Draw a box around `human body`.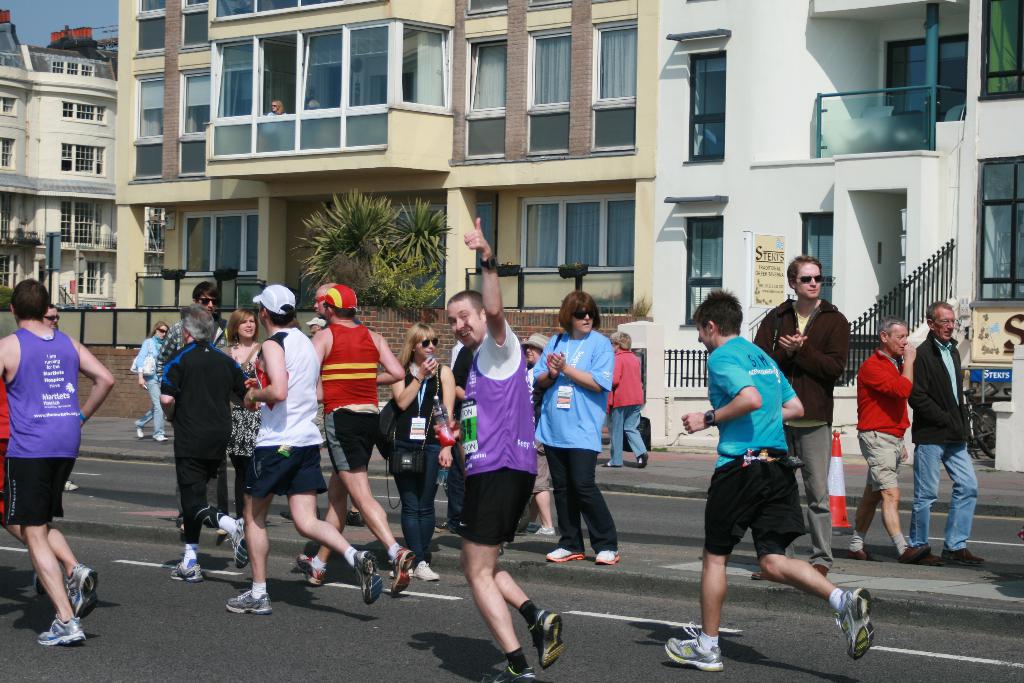
locate(918, 325, 982, 570).
